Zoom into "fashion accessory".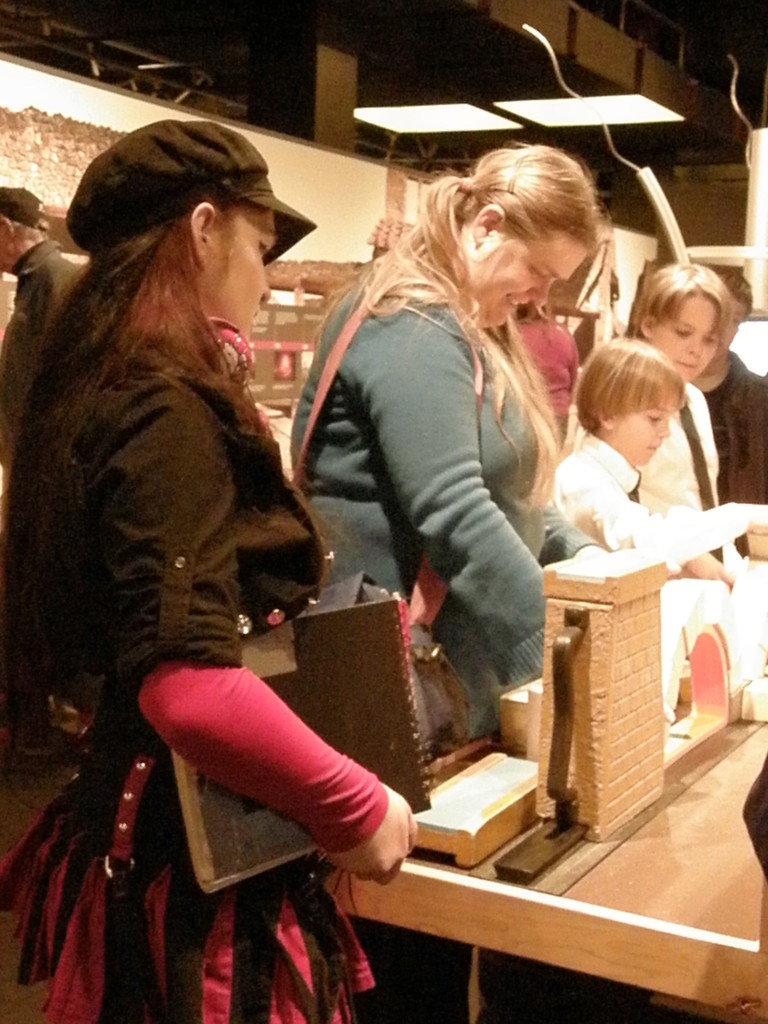
Zoom target: bbox=[460, 174, 470, 191].
